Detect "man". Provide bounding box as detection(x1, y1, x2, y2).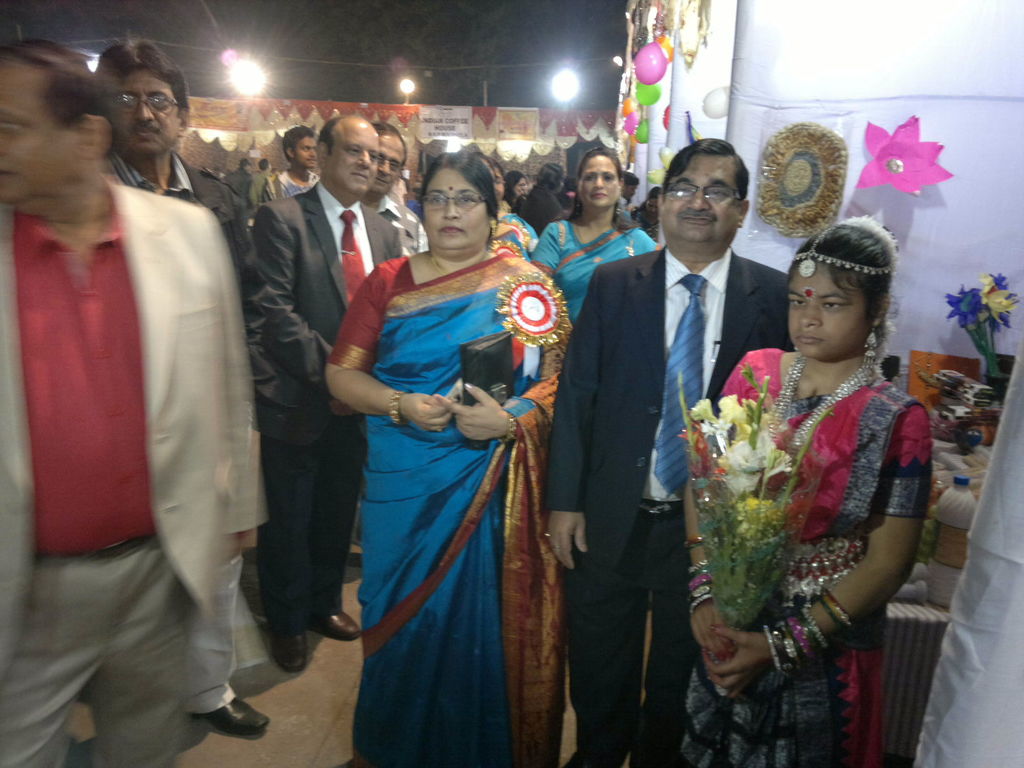
detection(544, 140, 793, 767).
